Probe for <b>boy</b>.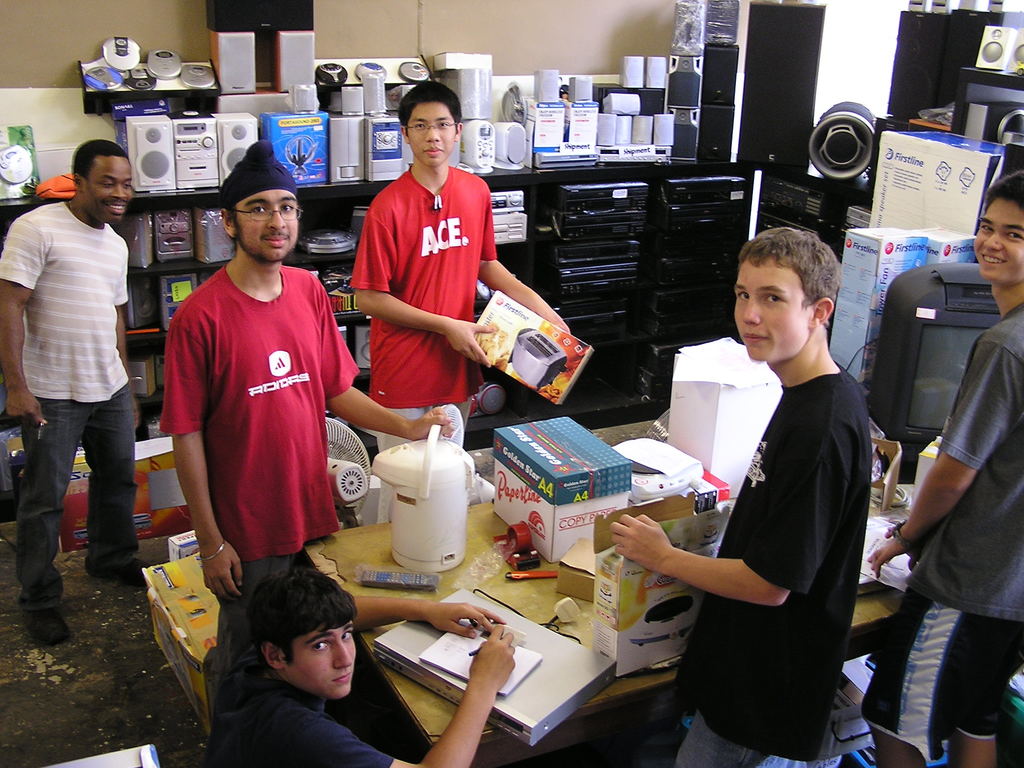
Probe result: bbox=[188, 561, 518, 767].
